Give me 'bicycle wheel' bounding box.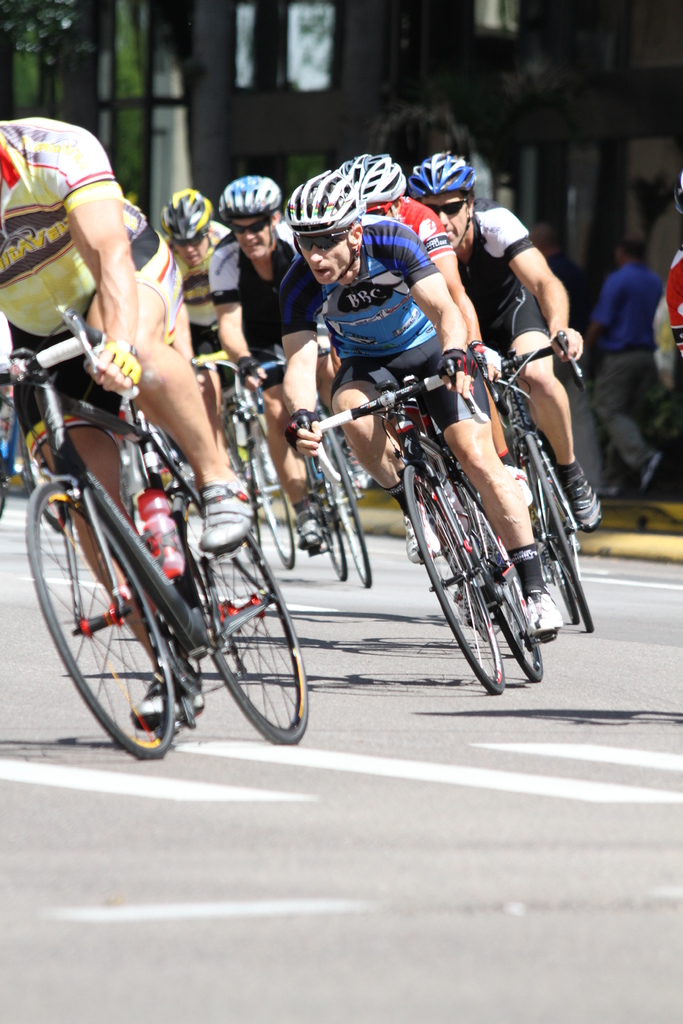
bbox=[554, 571, 582, 628].
